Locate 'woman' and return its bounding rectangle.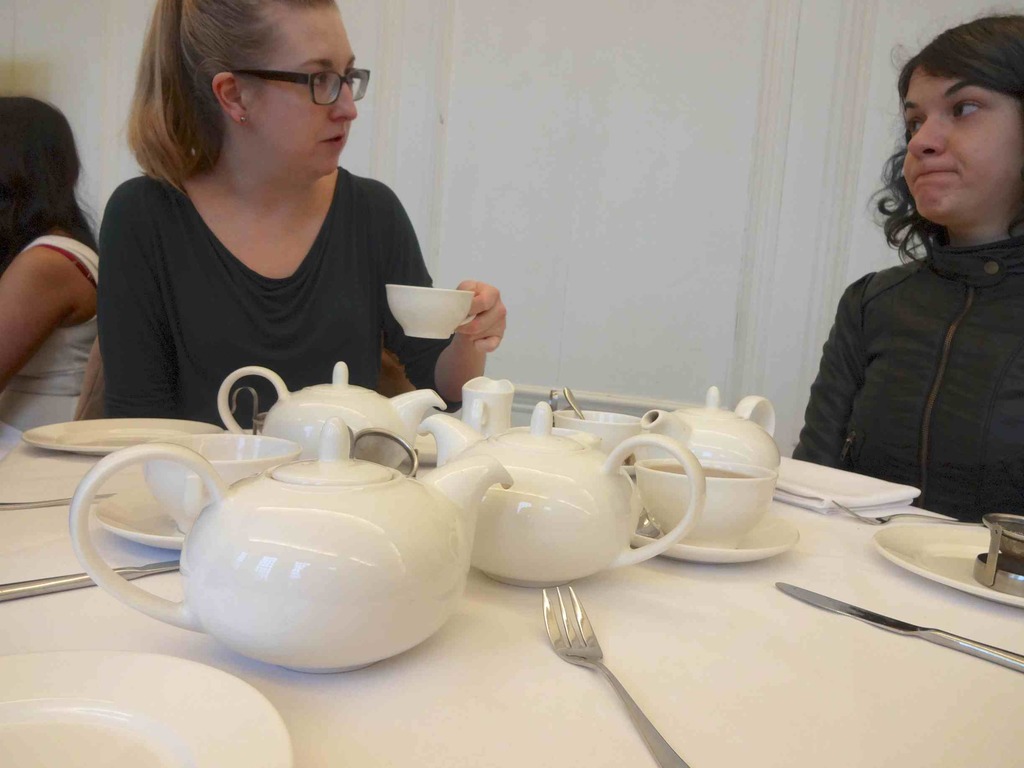
(left=0, top=93, right=104, bottom=451).
